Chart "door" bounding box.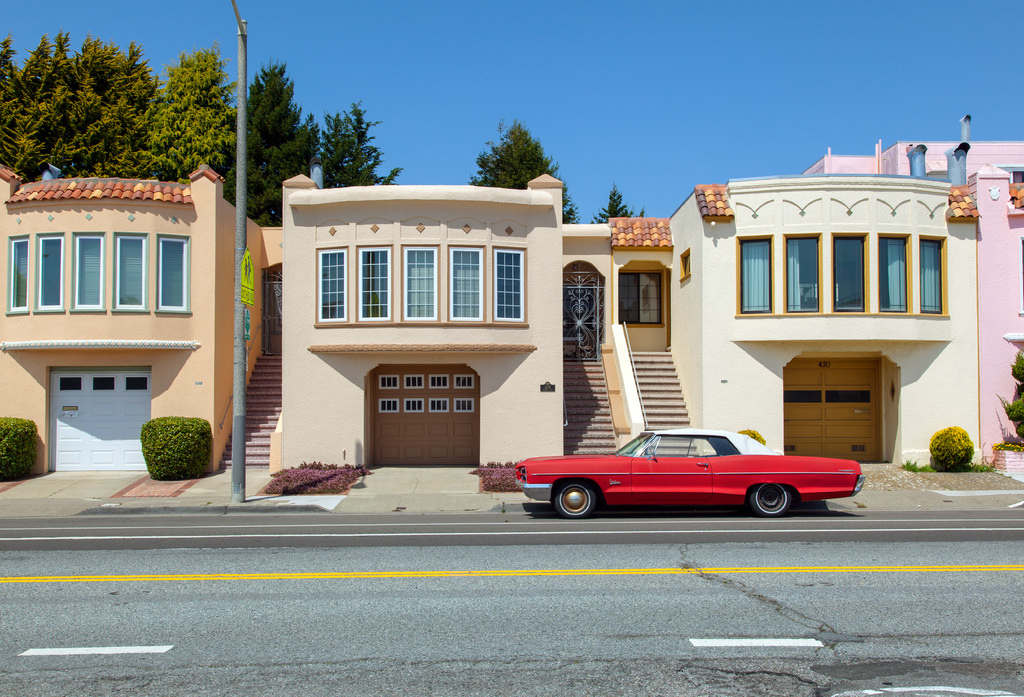
Charted: bbox(564, 265, 605, 363).
